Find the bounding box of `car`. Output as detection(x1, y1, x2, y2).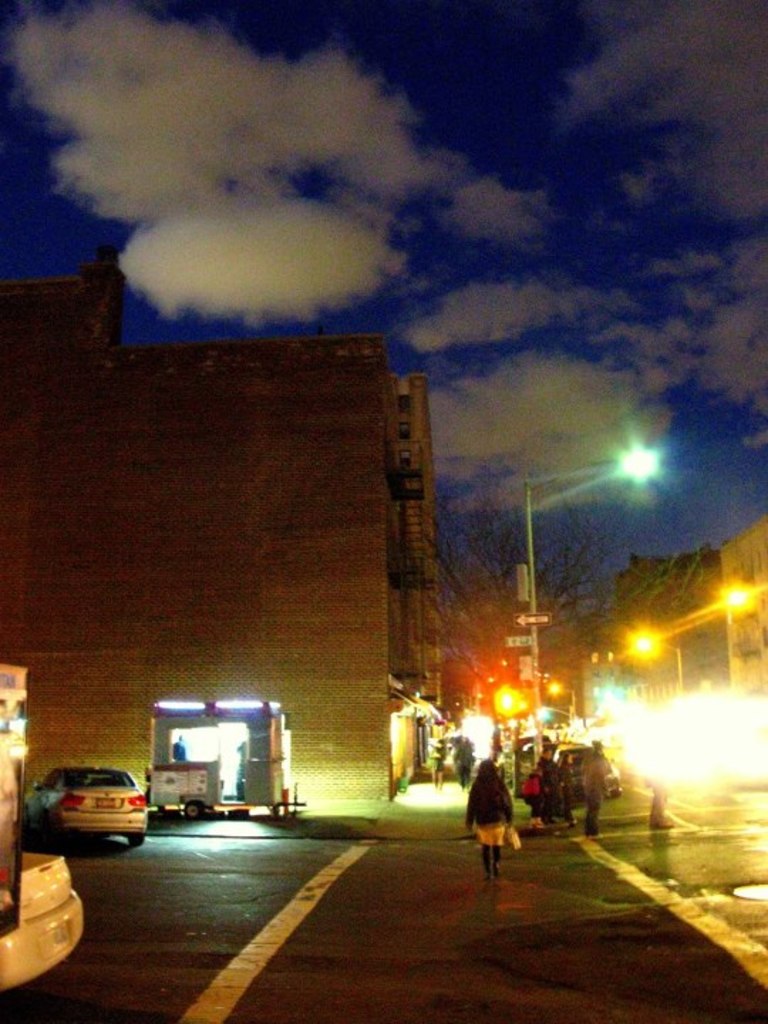
detection(6, 849, 77, 990).
